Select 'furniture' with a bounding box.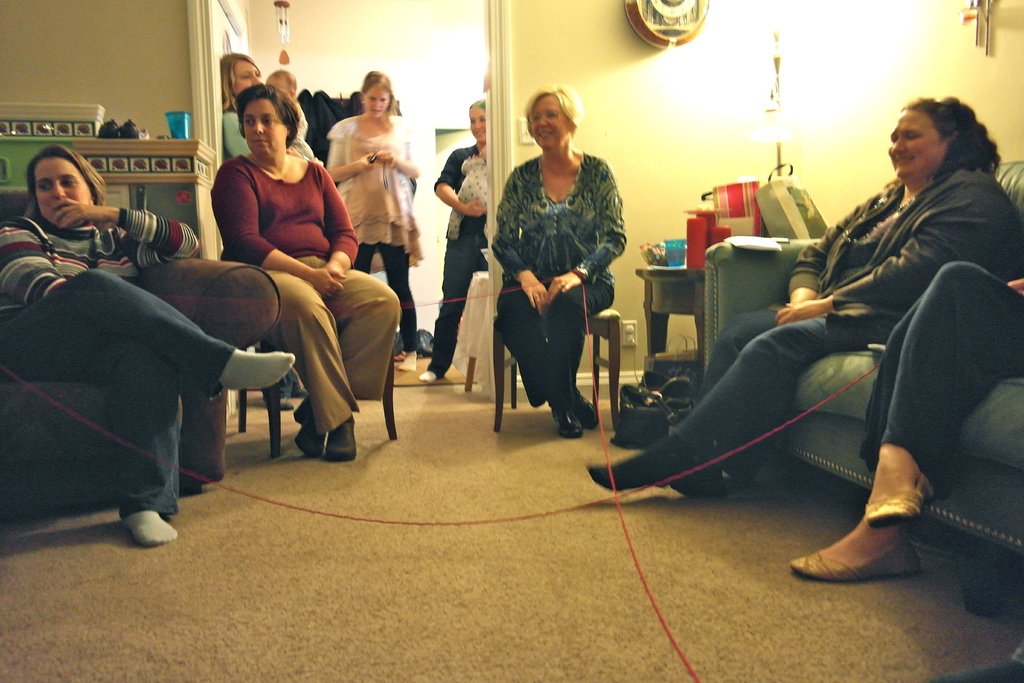
[left=222, top=244, right=394, bottom=456].
